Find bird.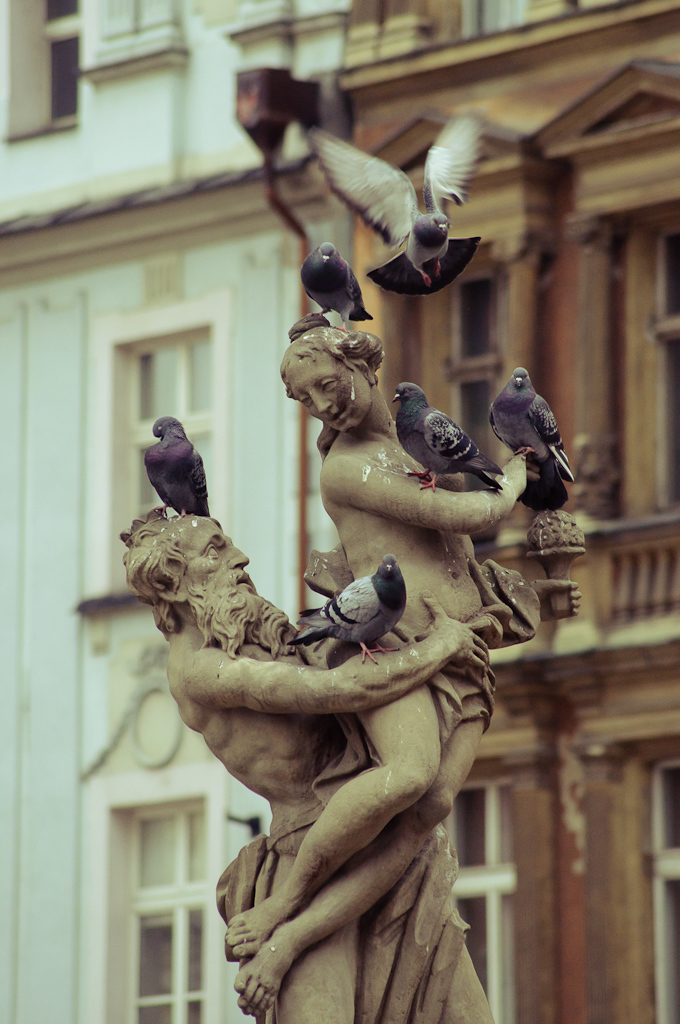
389,379,506,492.
